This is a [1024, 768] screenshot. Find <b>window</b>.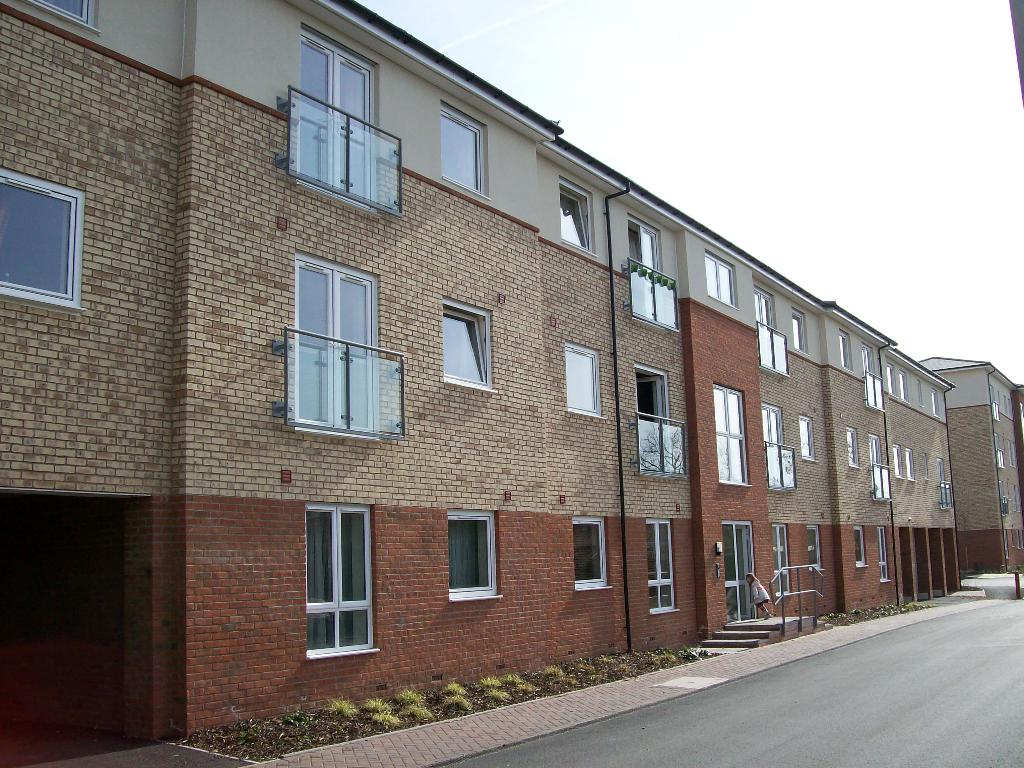
Bounding box: box=[445, 509, 501, 600].
